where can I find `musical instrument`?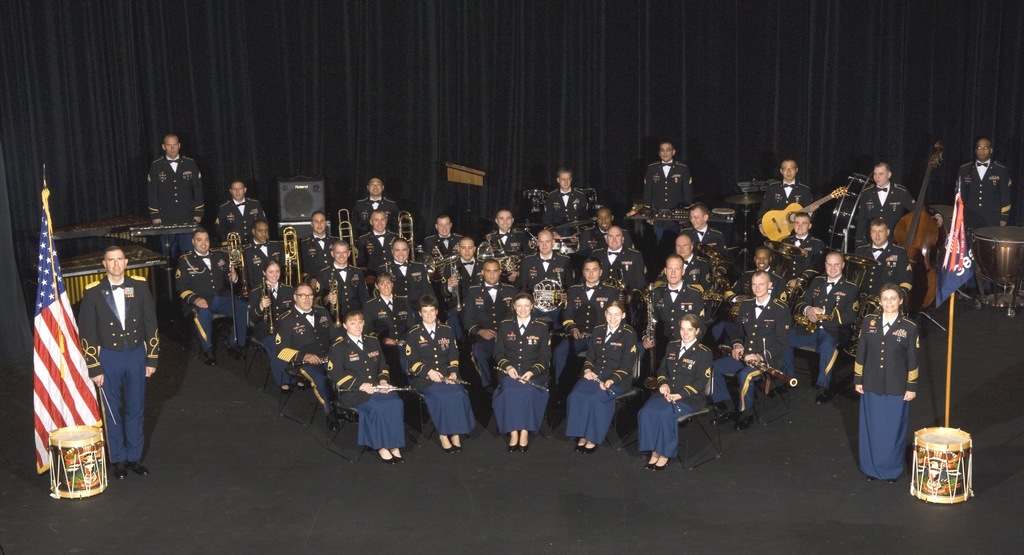
You can find it at [724,287,753,318].
